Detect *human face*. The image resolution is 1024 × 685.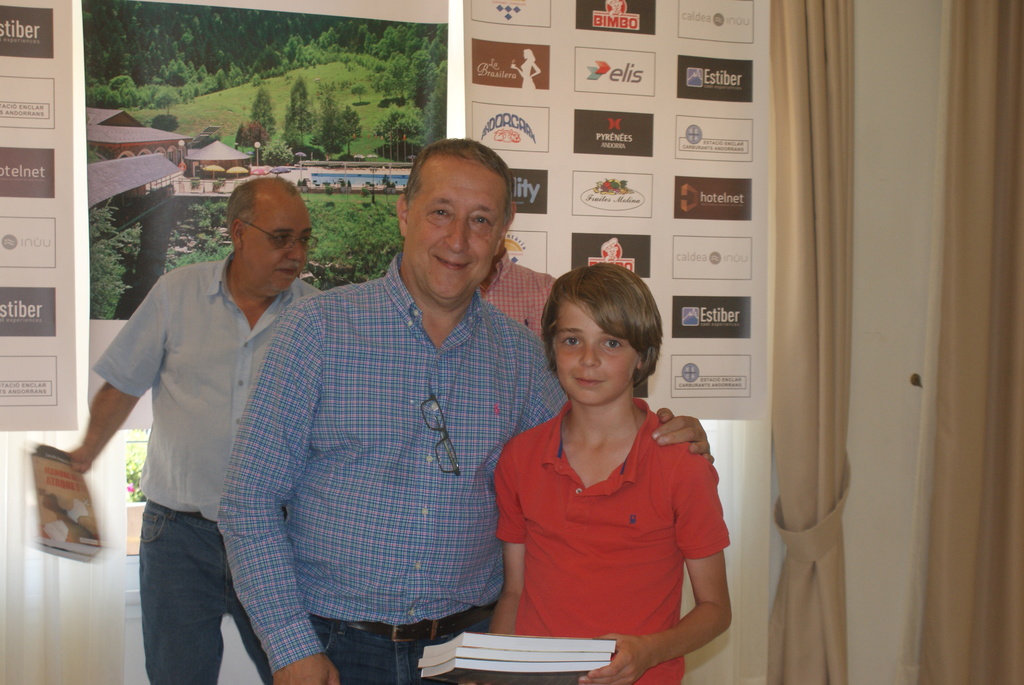
(x1=405, y1=155, x2=504, y2=300).
